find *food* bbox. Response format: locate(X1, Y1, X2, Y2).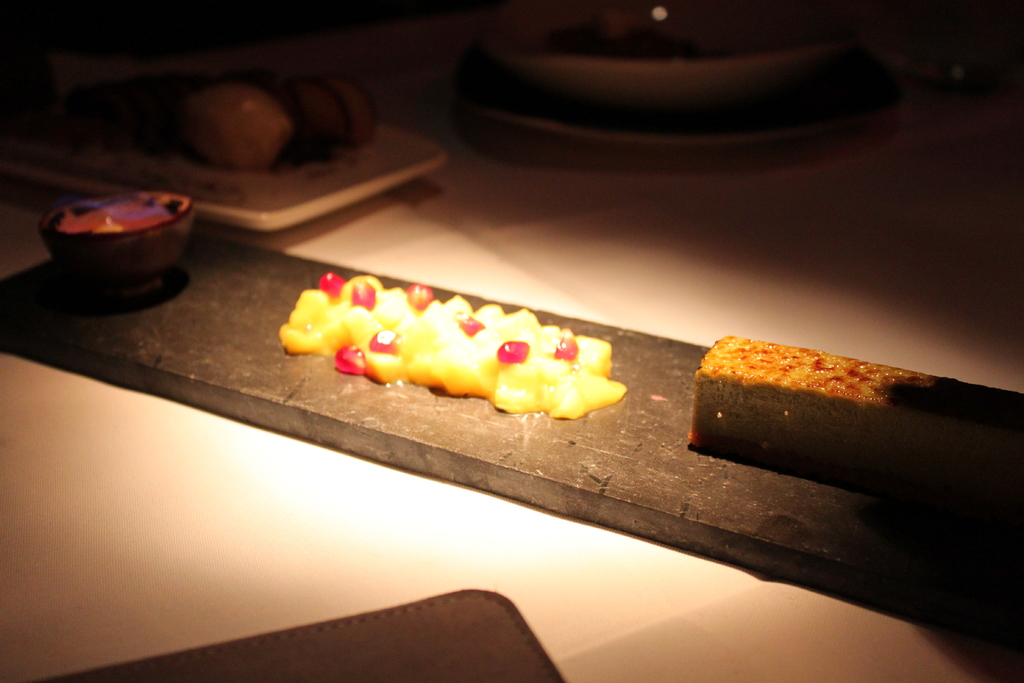
locate(681, 328, 1023, 517).
